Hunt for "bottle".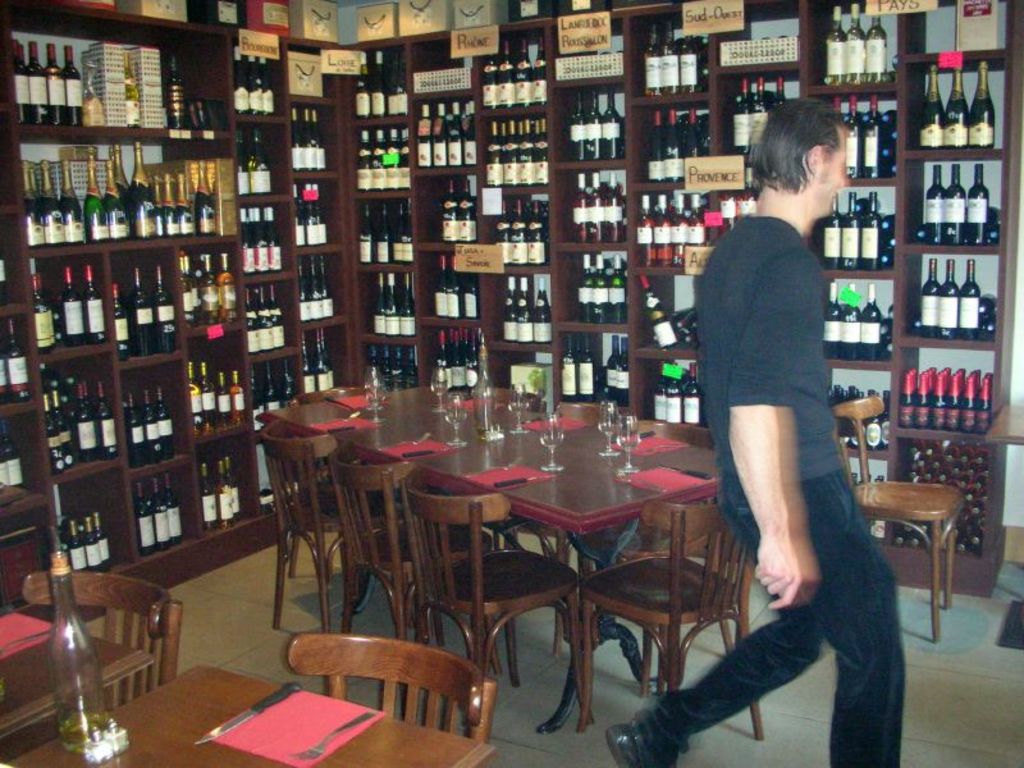
Hunted down at 191/157/221/243.
